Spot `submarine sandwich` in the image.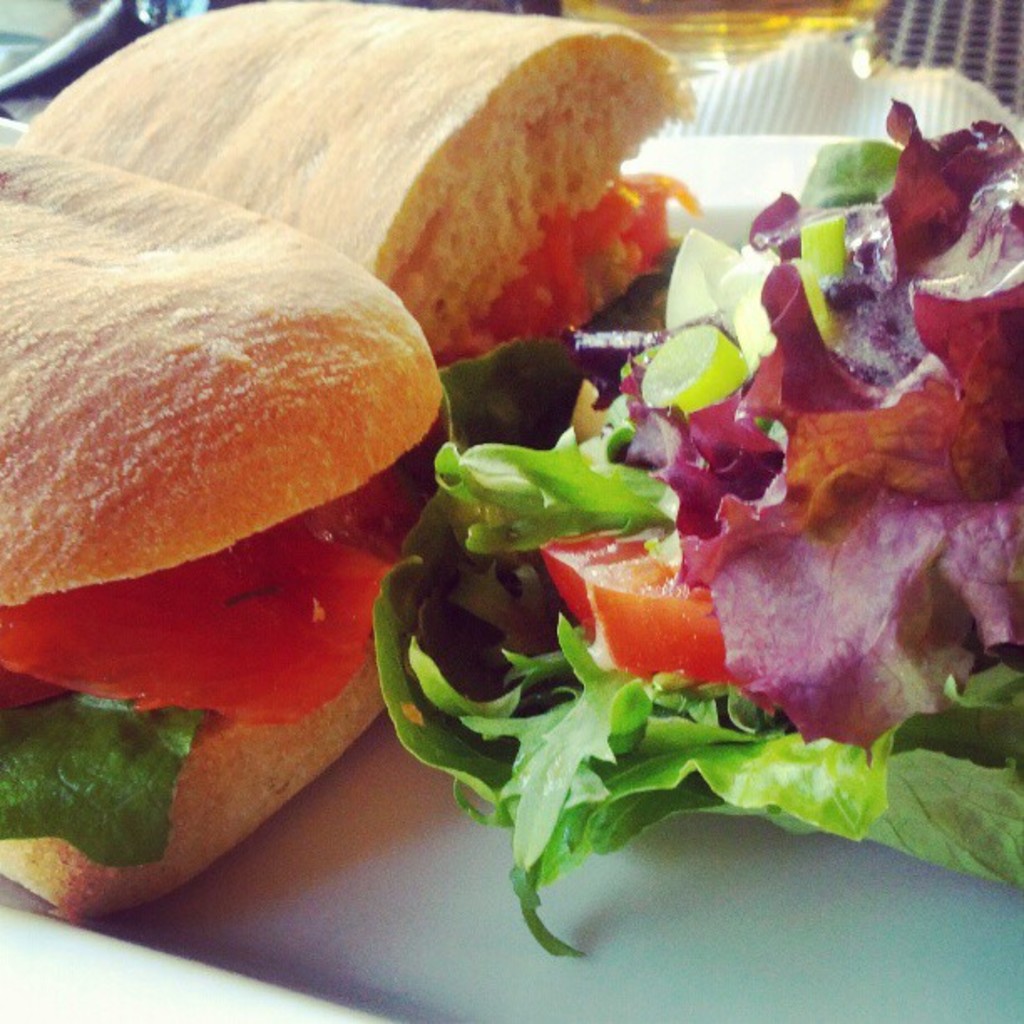
`submarine sandwich` found at bbox(0, 147, 448, 922).
